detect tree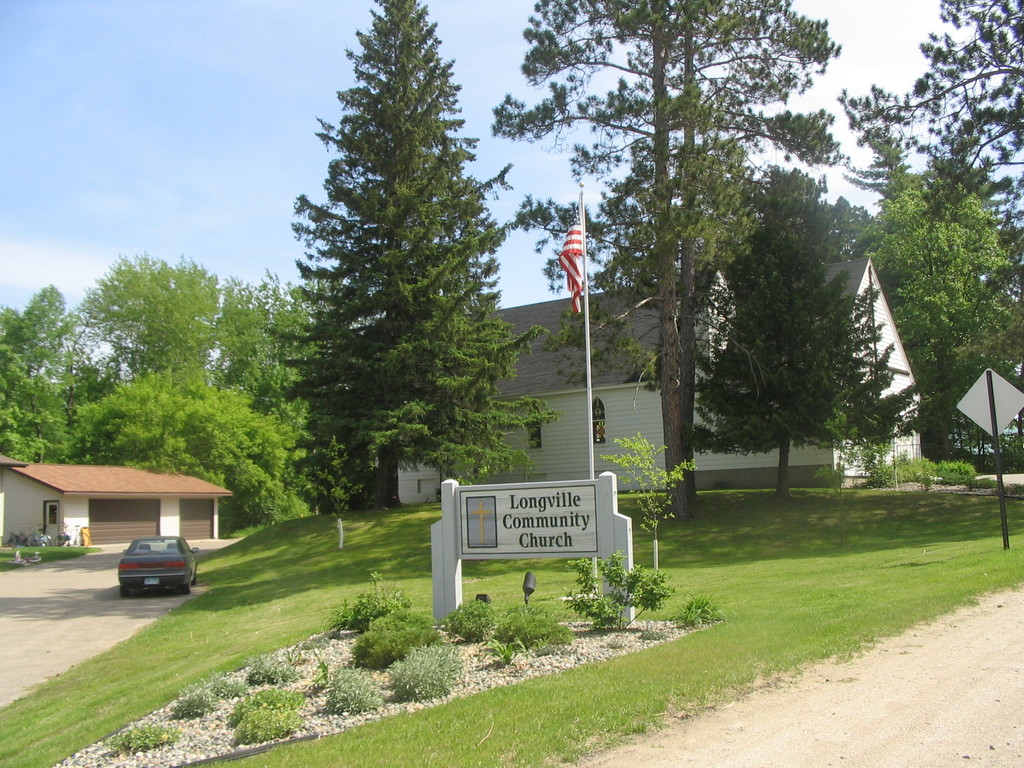
(x1=241, y1=32, x2=513, y2=538)
